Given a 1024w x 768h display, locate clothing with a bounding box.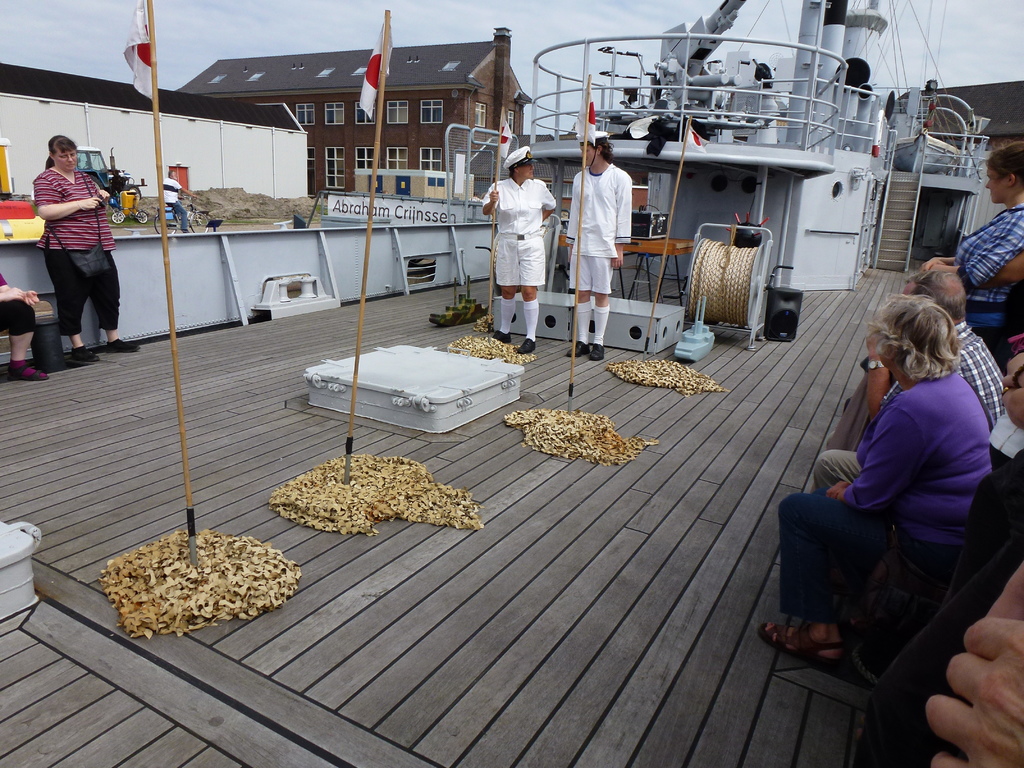
Located: select_region(776, 374, 1000, 627).
